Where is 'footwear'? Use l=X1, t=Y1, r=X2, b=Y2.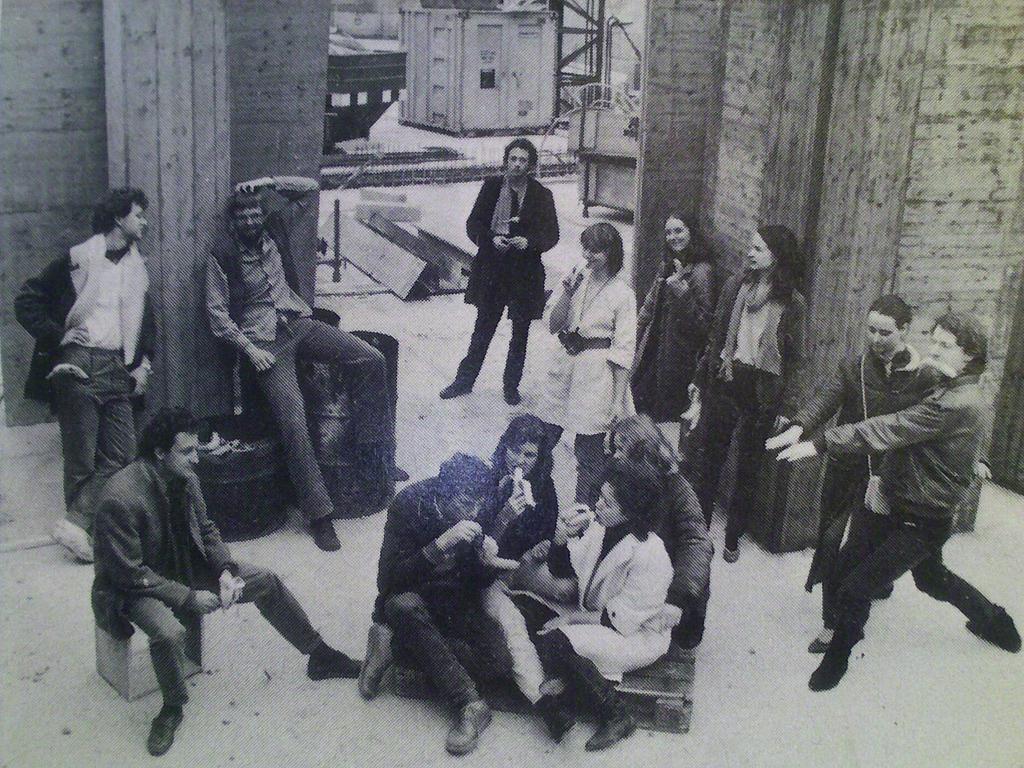
l=48, t=517, r=102, b=563.
